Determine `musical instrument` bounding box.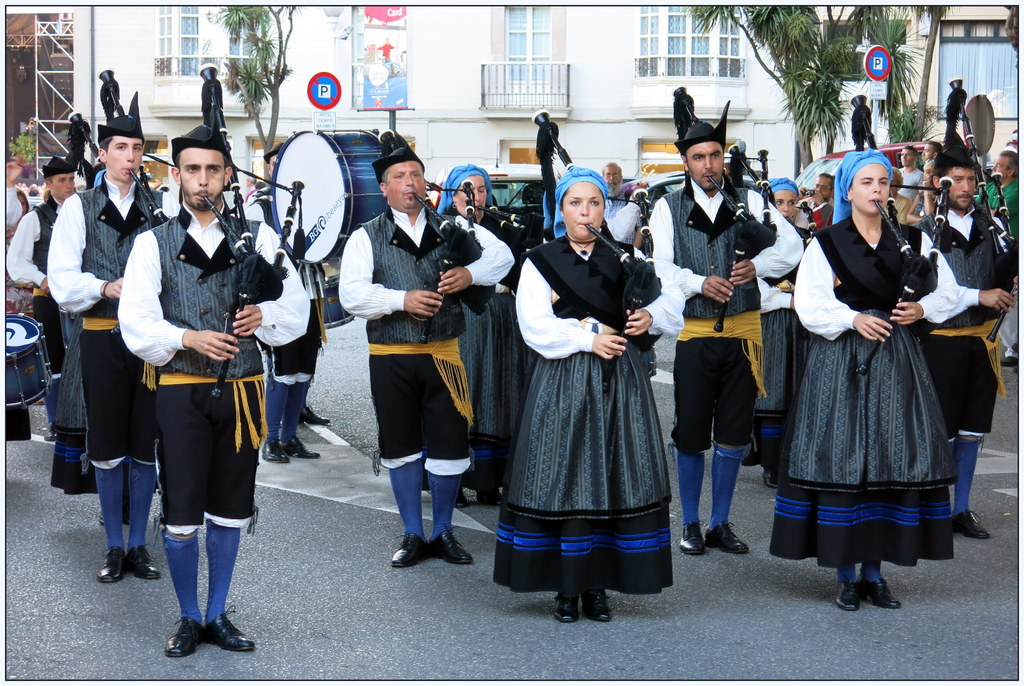
Determined: crop(794, 201, 824, 239).
